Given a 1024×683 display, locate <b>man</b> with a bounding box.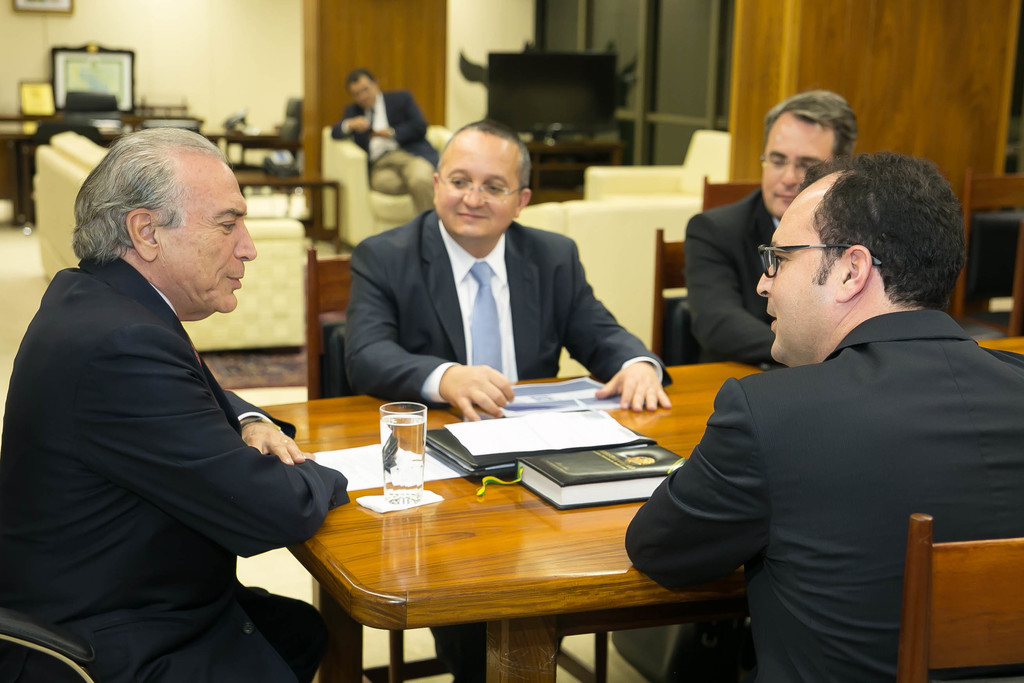
Located: (left=328, top=65, right=439, bottom=220).
